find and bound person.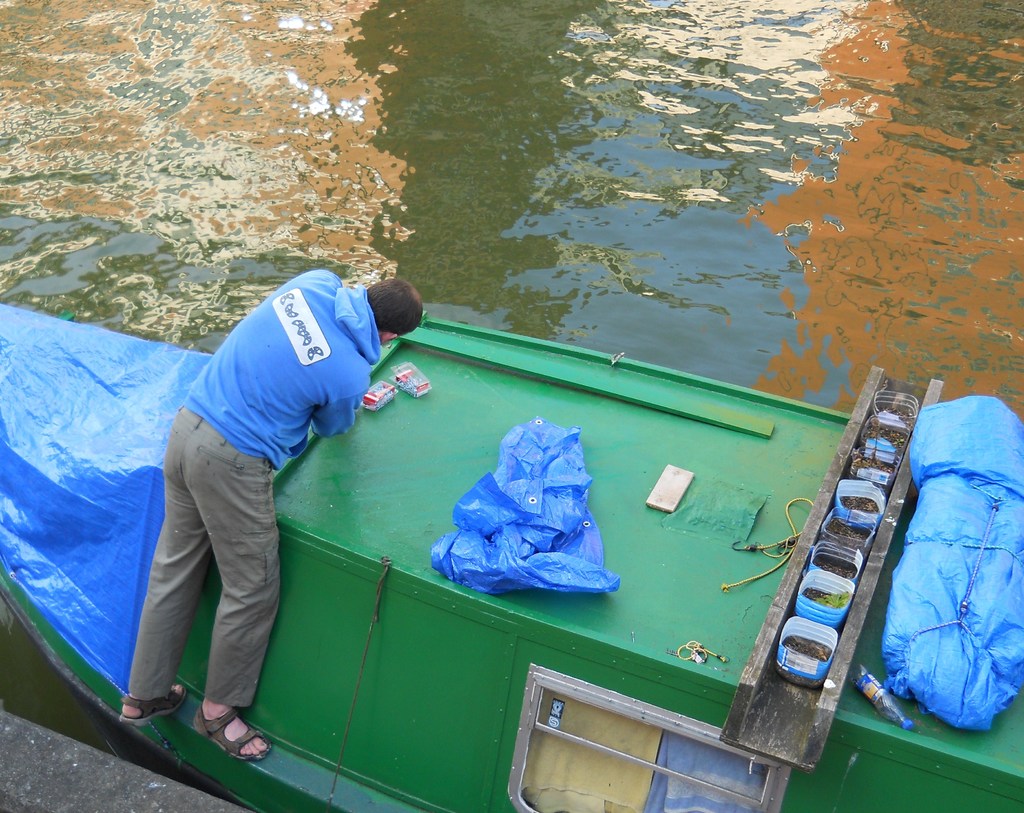
Bound: (x1=122, y1=261, x2=430, y2=771).
